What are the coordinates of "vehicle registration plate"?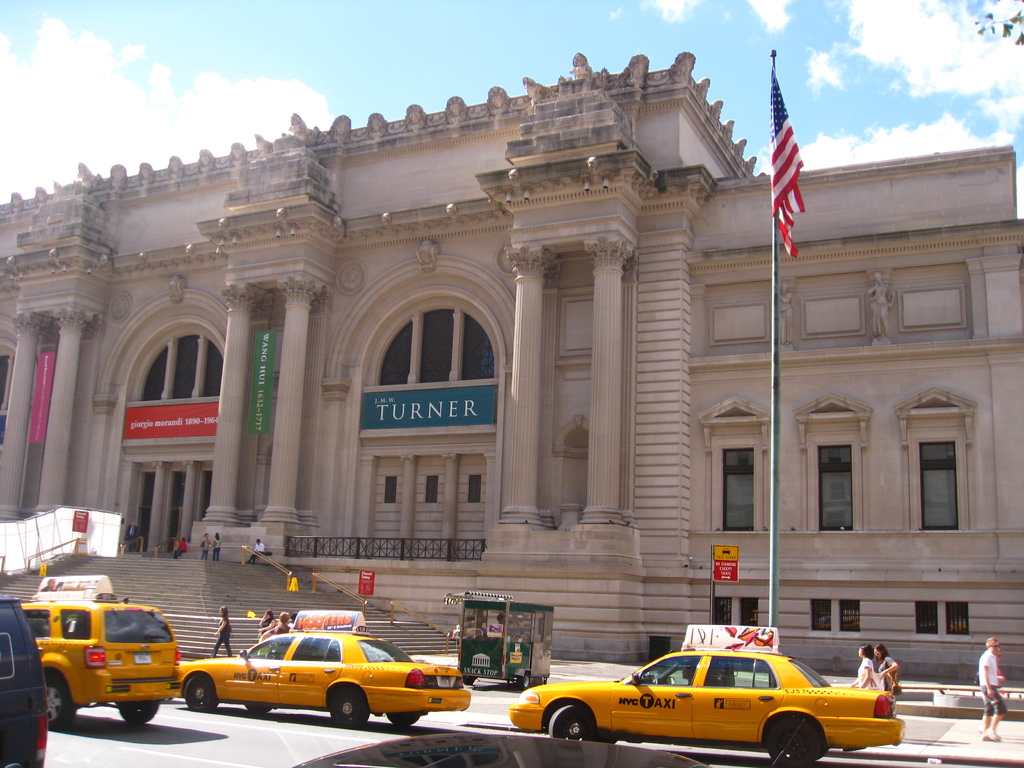
<bbox>134, 652, 153, 662</bbox>.
